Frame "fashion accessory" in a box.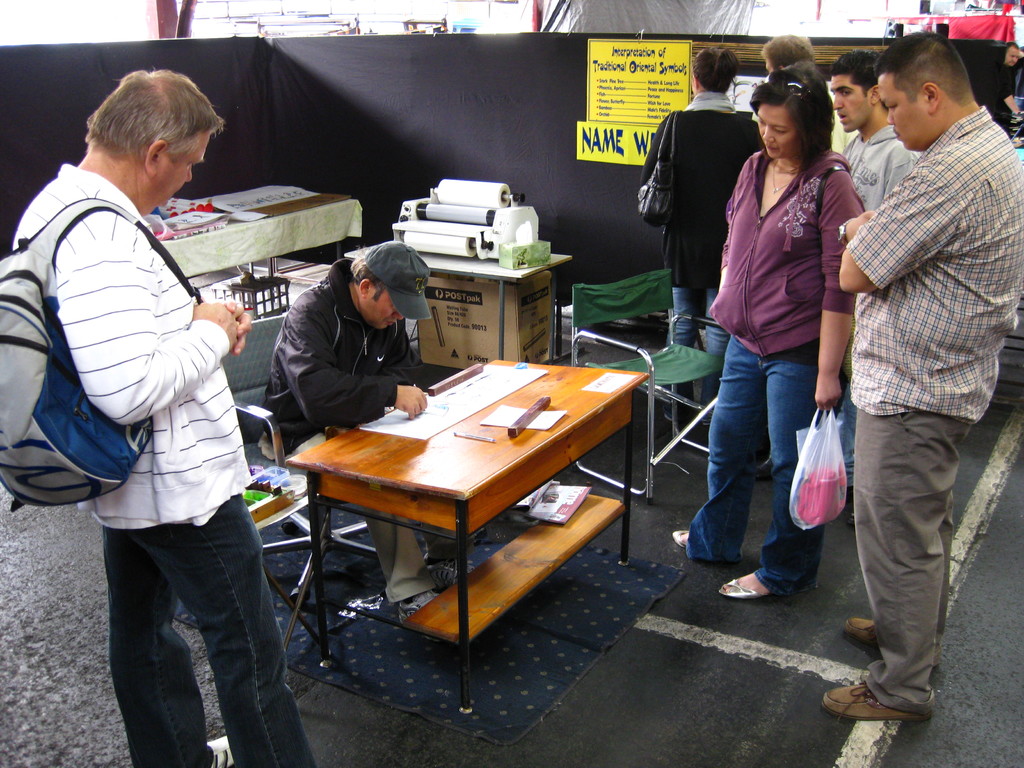
845/617/877/646.
